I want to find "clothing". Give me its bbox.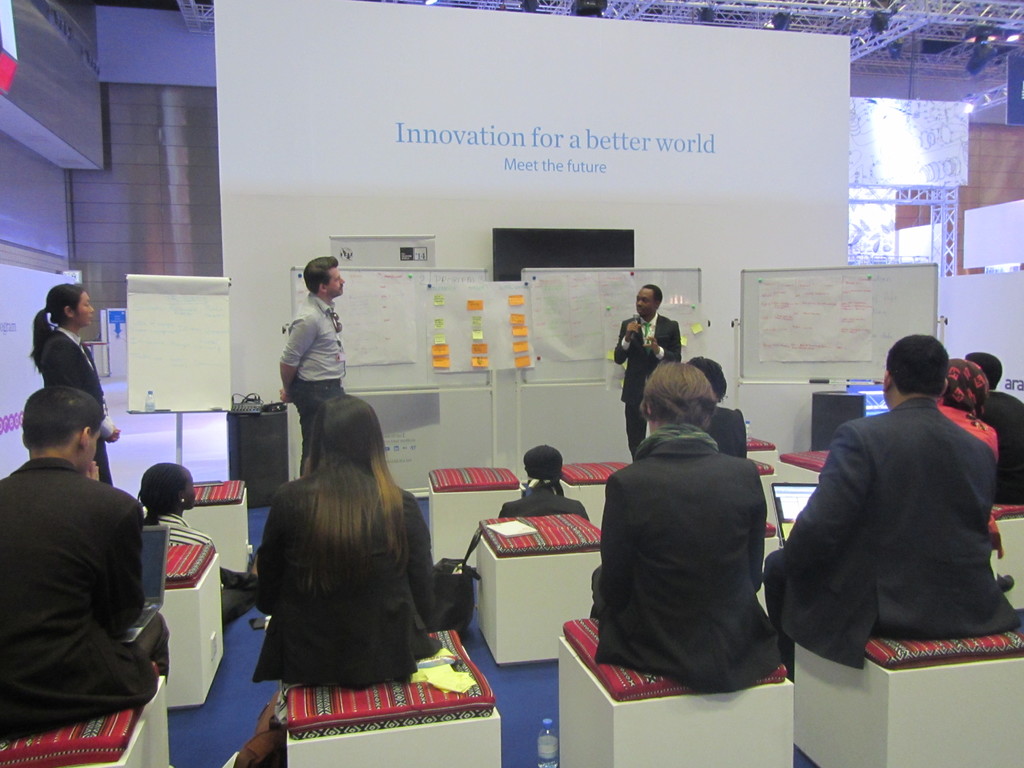
detection(697, 403, 747, 458).
